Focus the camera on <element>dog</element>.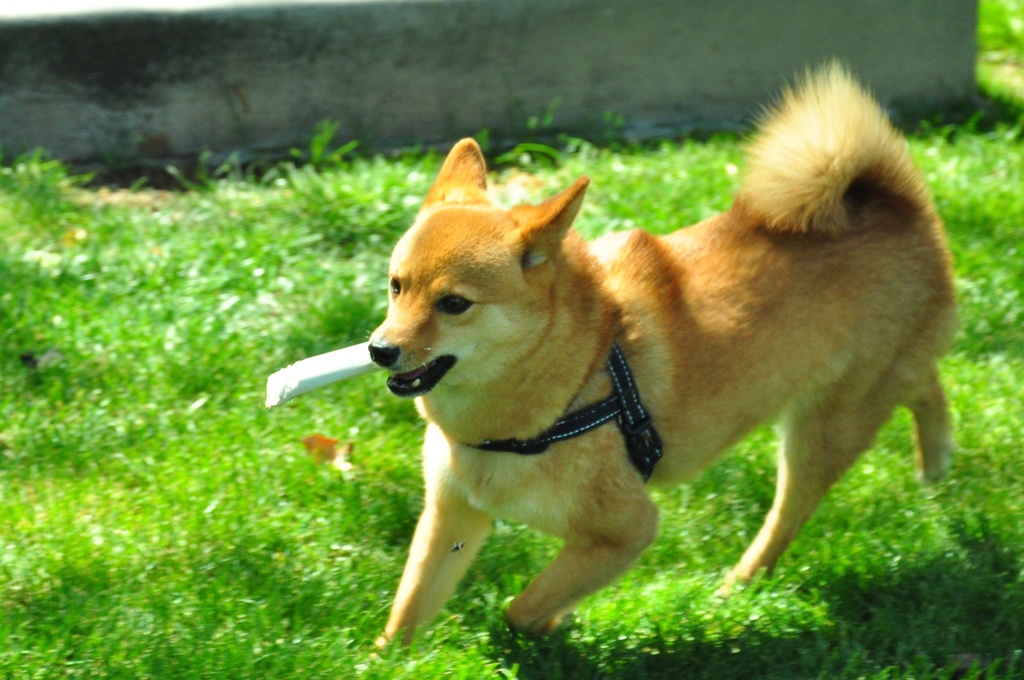
Focus region: [x1=362, y1=54, x2=960, y2=669].
